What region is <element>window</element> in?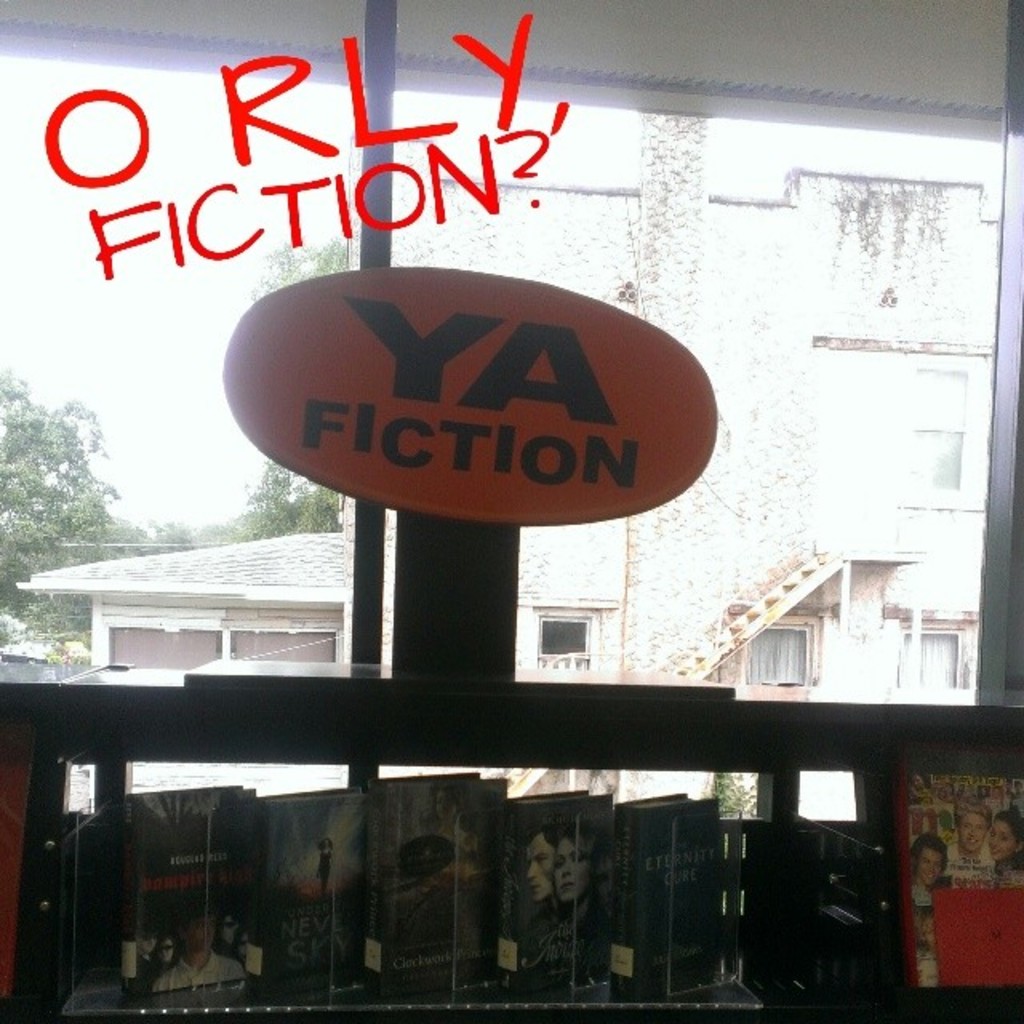
rect(898, 627, 963, 698).
